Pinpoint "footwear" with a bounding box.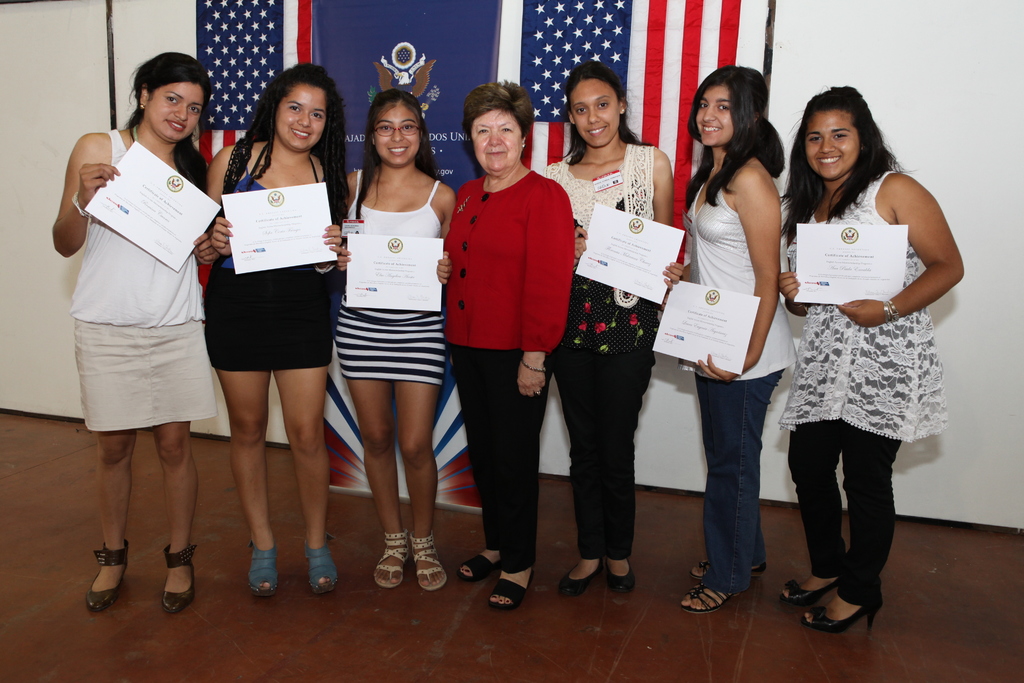
left=87, top=540, right=130, bottom=618.
